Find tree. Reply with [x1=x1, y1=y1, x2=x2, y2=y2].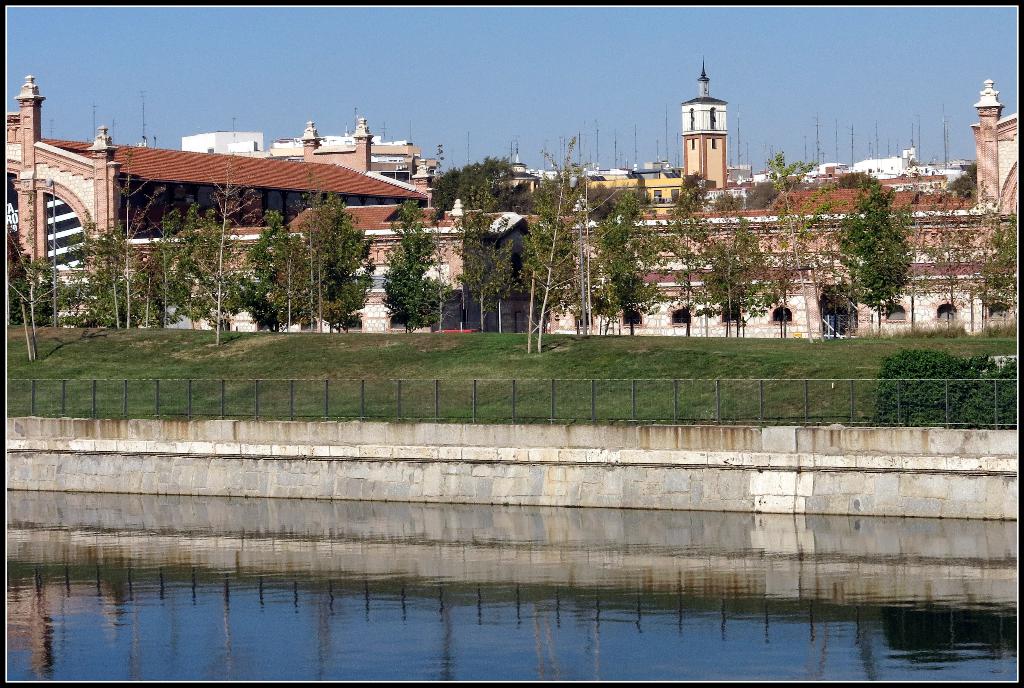
[x1=451, y1=201, x2=514, y2=334].
